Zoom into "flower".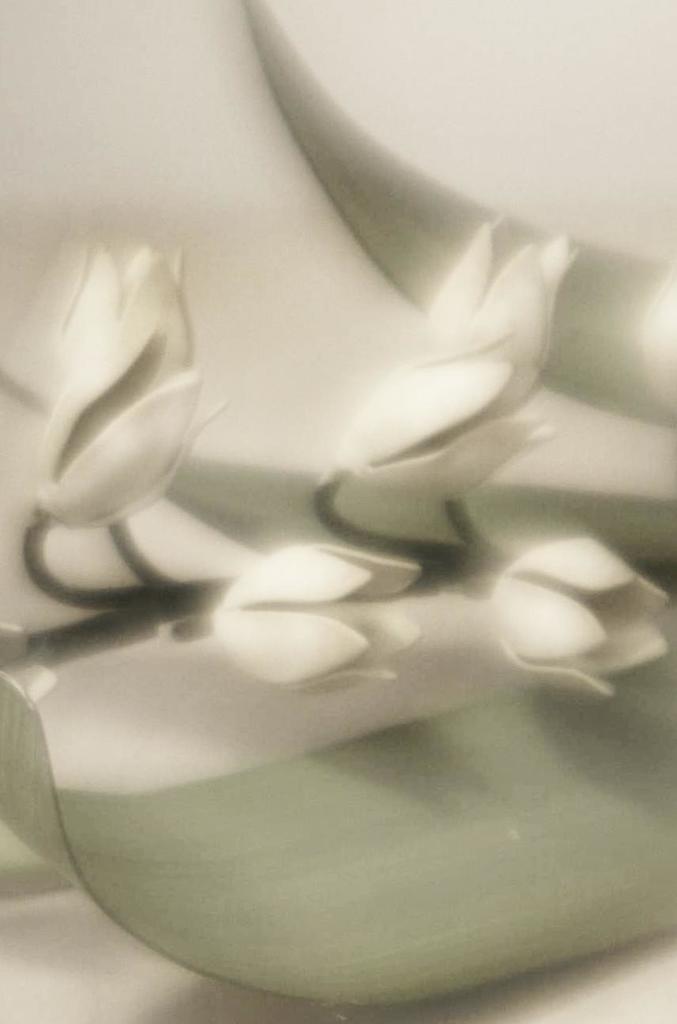
Zoom target: x1=20, y1=216, x2=212, y2=576.
